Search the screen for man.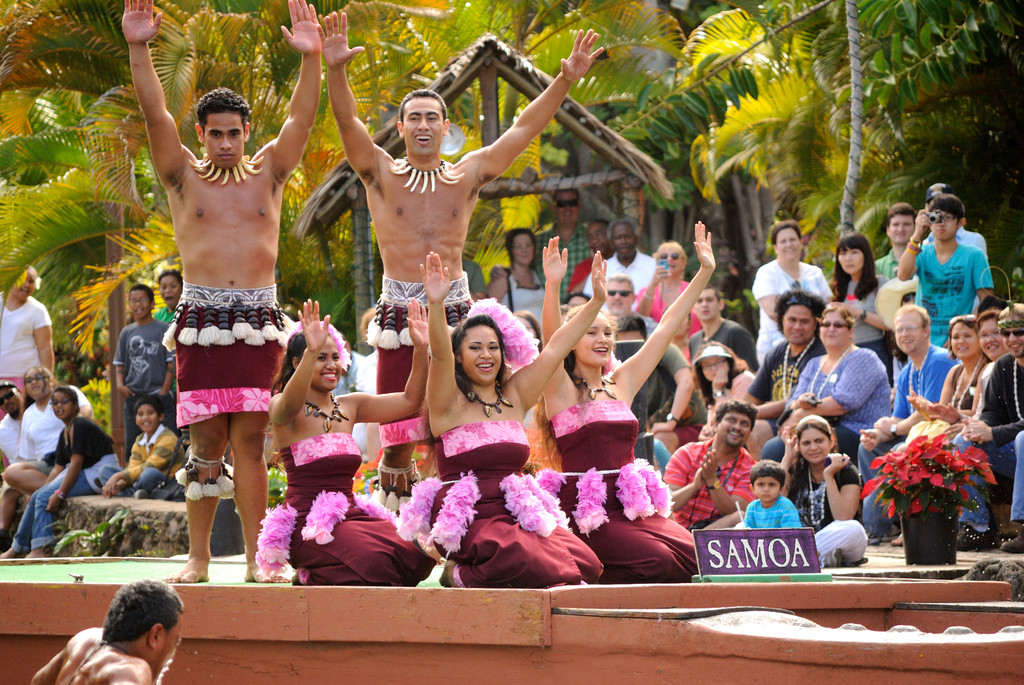
Found at box=[744, 290, 828, 465].
